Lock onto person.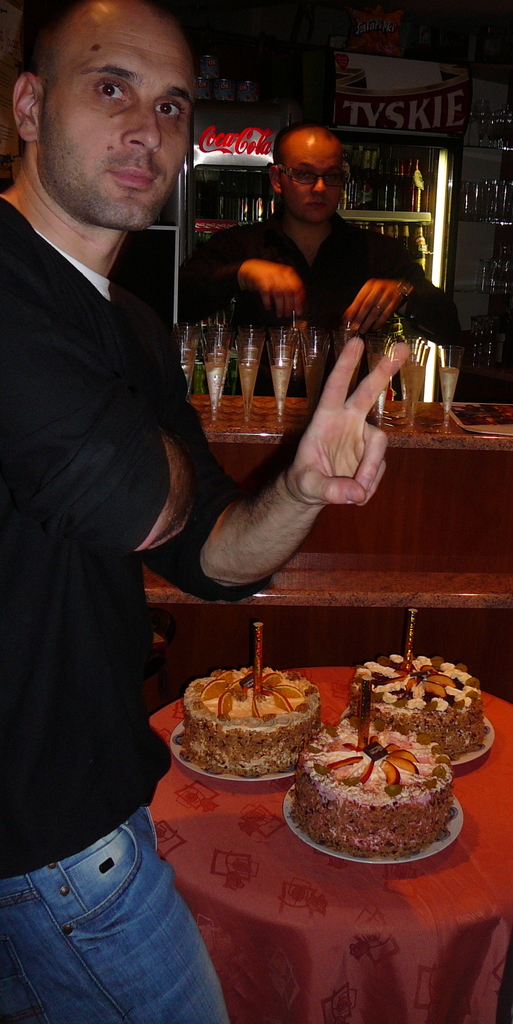
Locked: [179, 116, 457, 391].
